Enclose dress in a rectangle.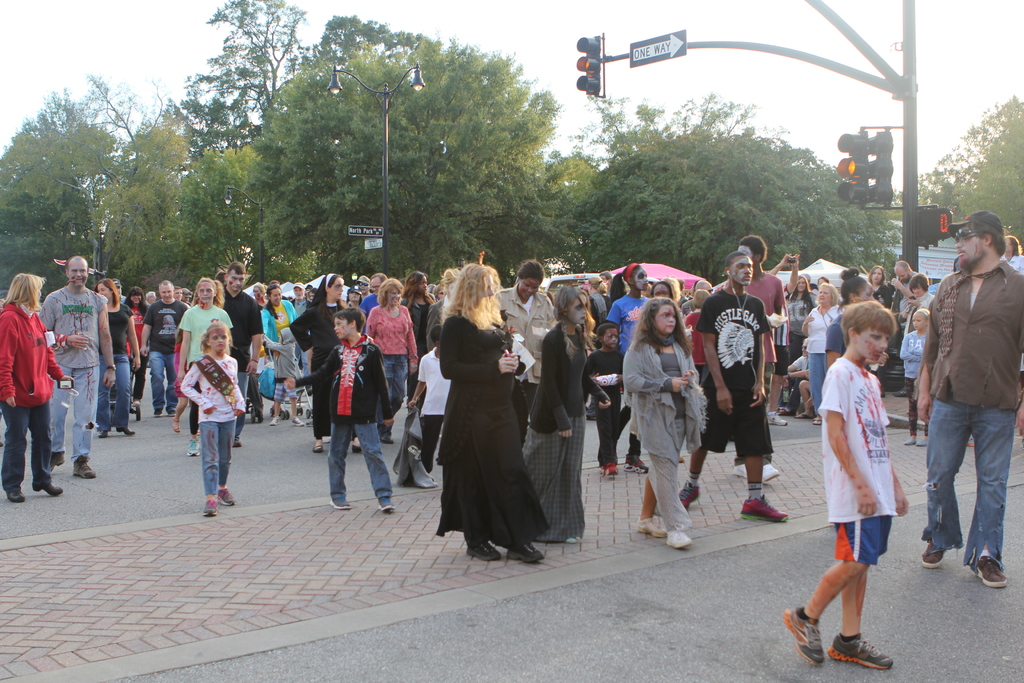
BBox(409, 292, 428, 354).
